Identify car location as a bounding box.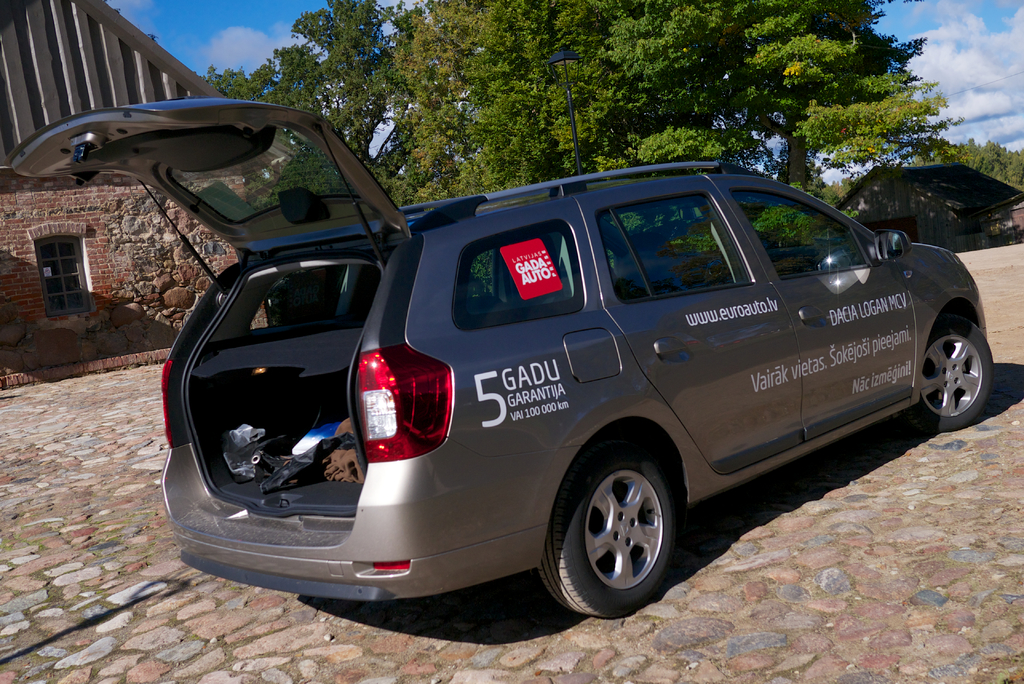
{"left": 17, "top": 68, "right": 1023, "bottom": 637}.
